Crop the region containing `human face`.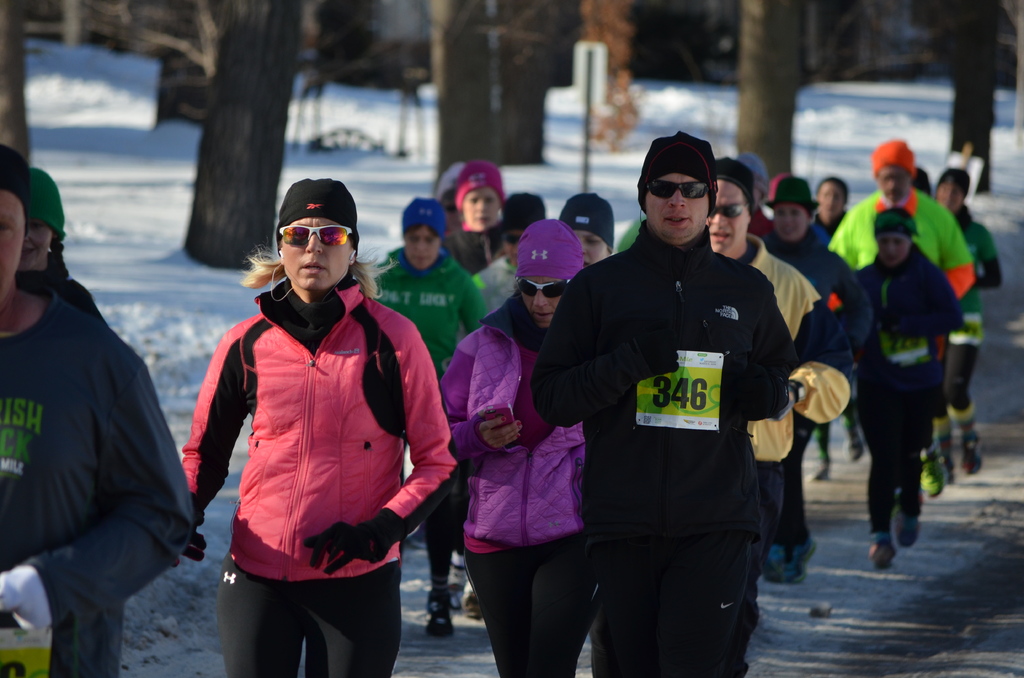
Crop region: [462,188,500,230].
